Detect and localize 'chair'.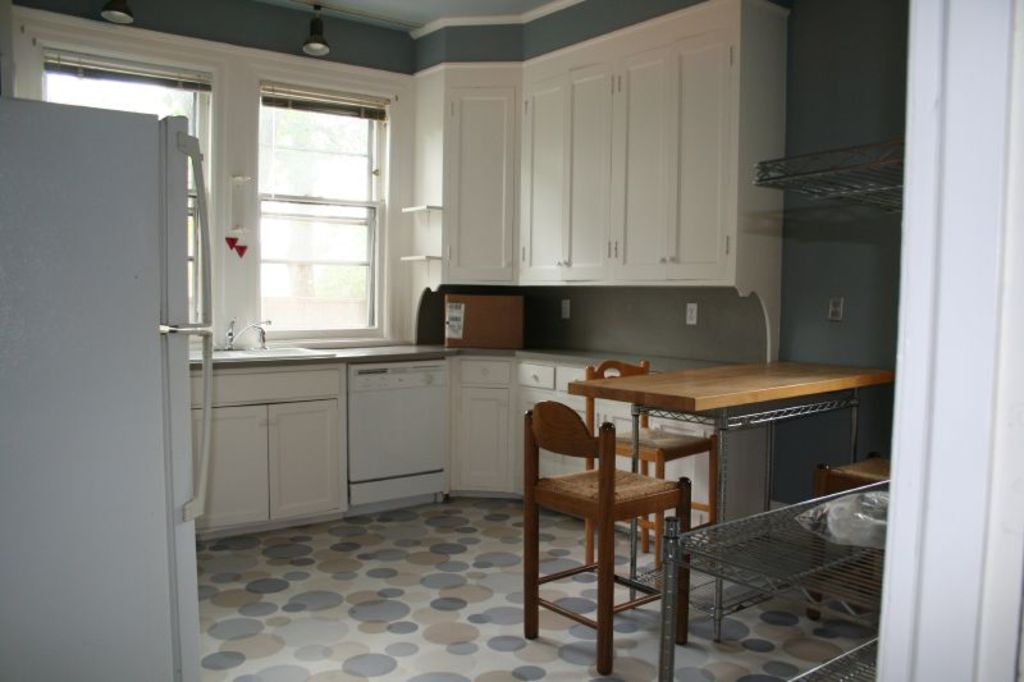
Localized at locate(815, 448, 897, 626).
